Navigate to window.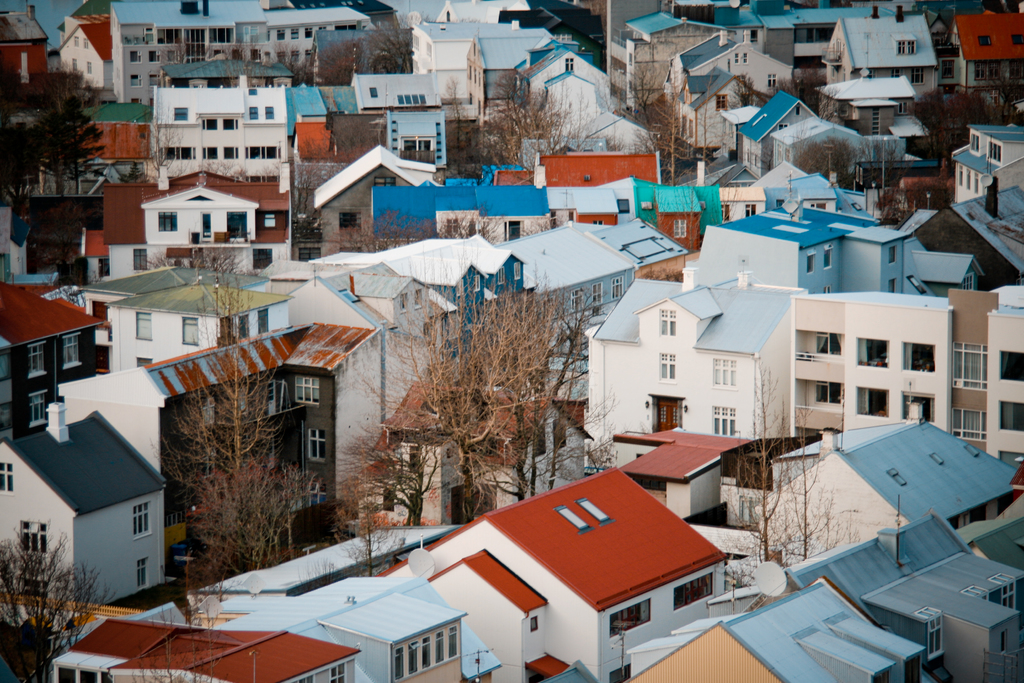
Navigation target: (left=899, top=38, right=912, bottom=54).
